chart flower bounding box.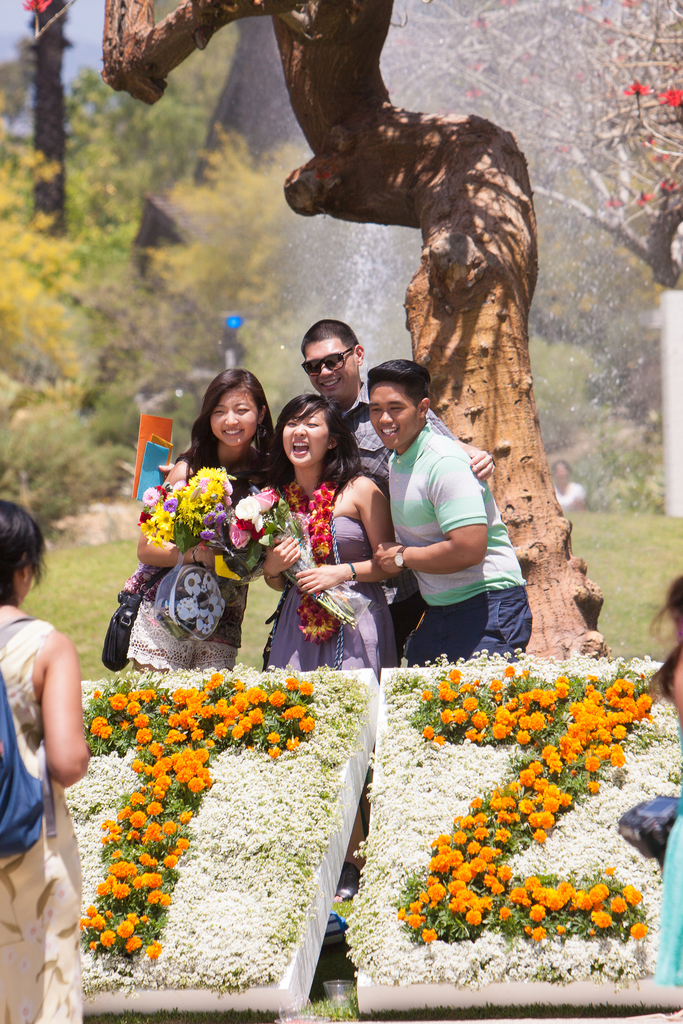
Charted: bbox=(15, 0, 50, 16).
